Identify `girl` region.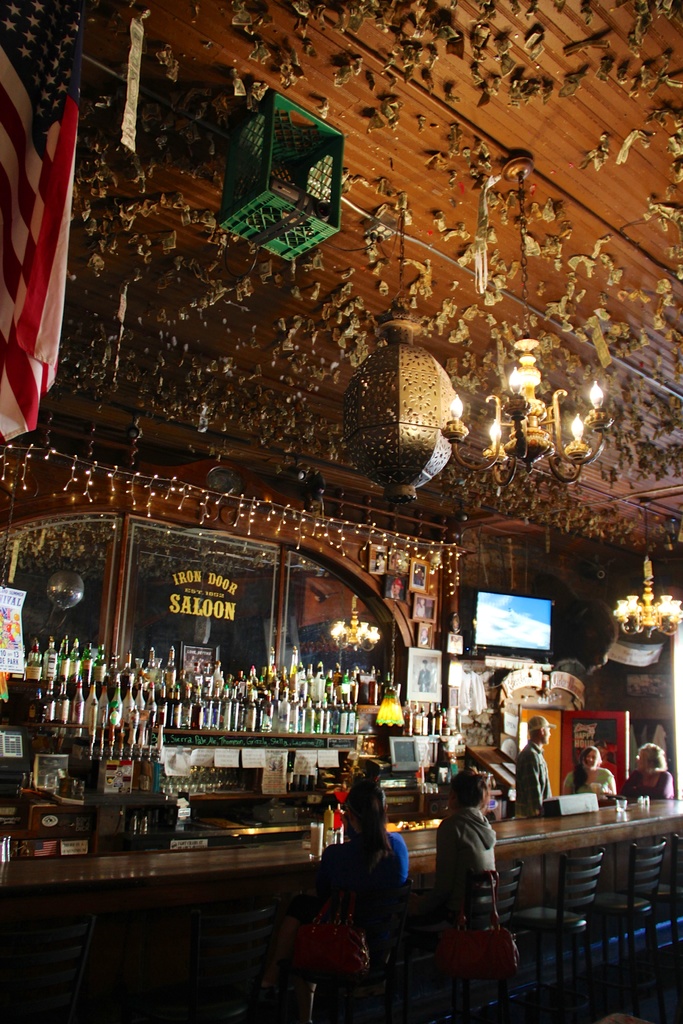
Region: 304, 779, 429, 1018.
